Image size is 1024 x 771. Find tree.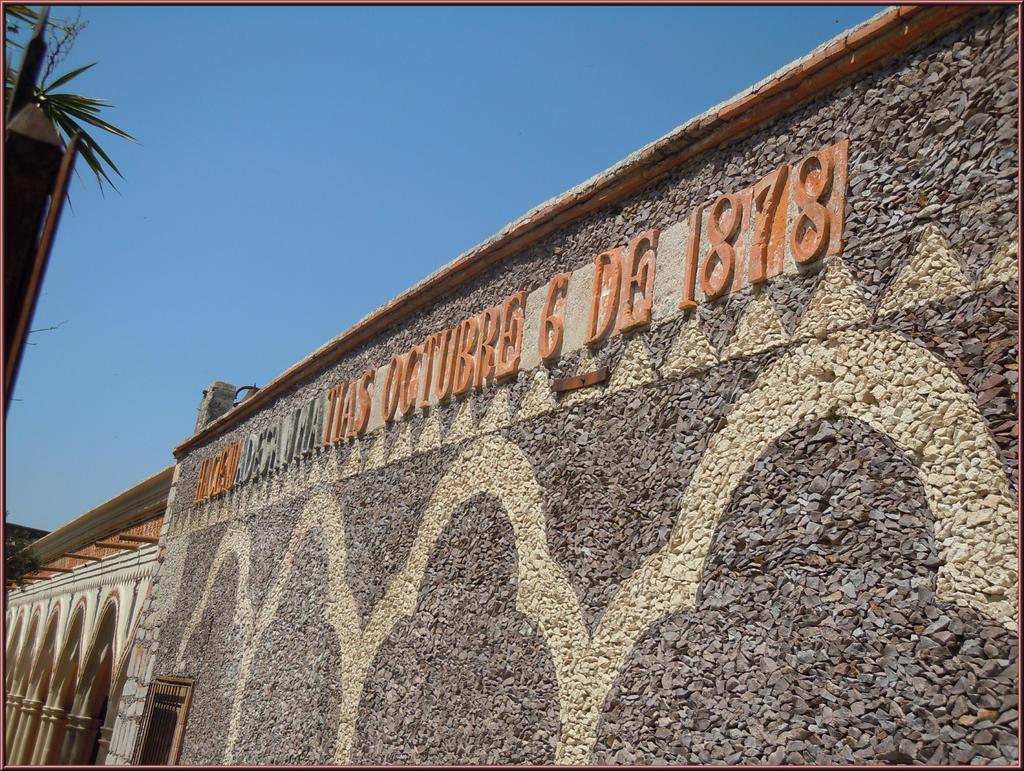
(1,0,124,217).
